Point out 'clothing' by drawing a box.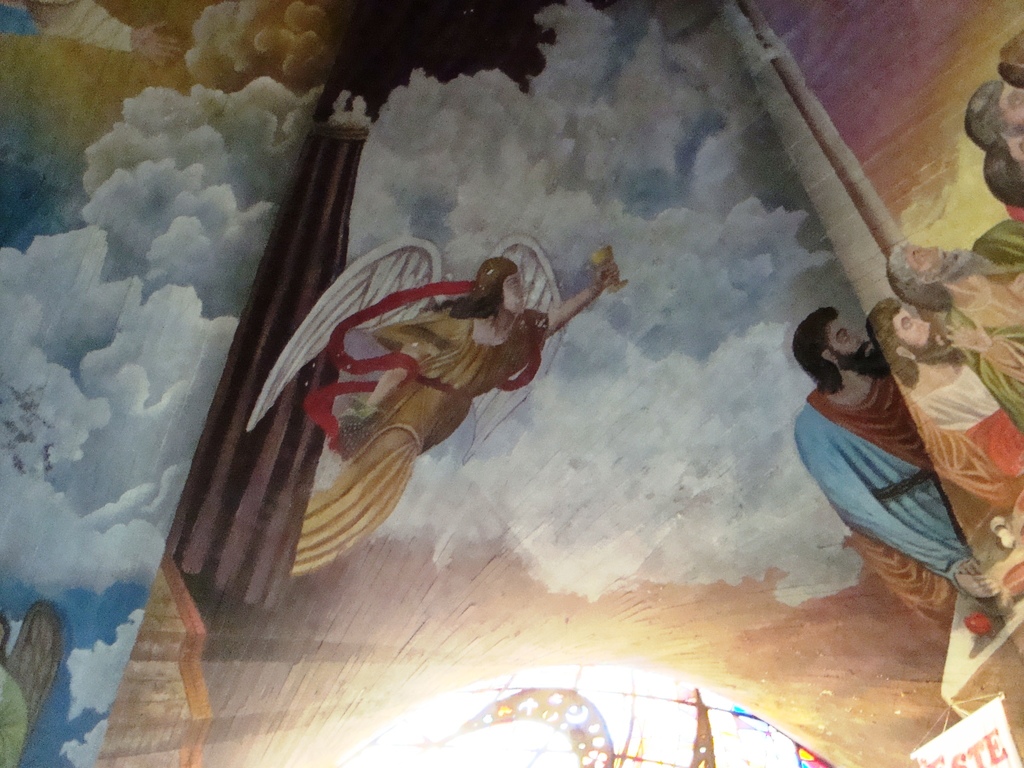
795, 401, 966, 577.
